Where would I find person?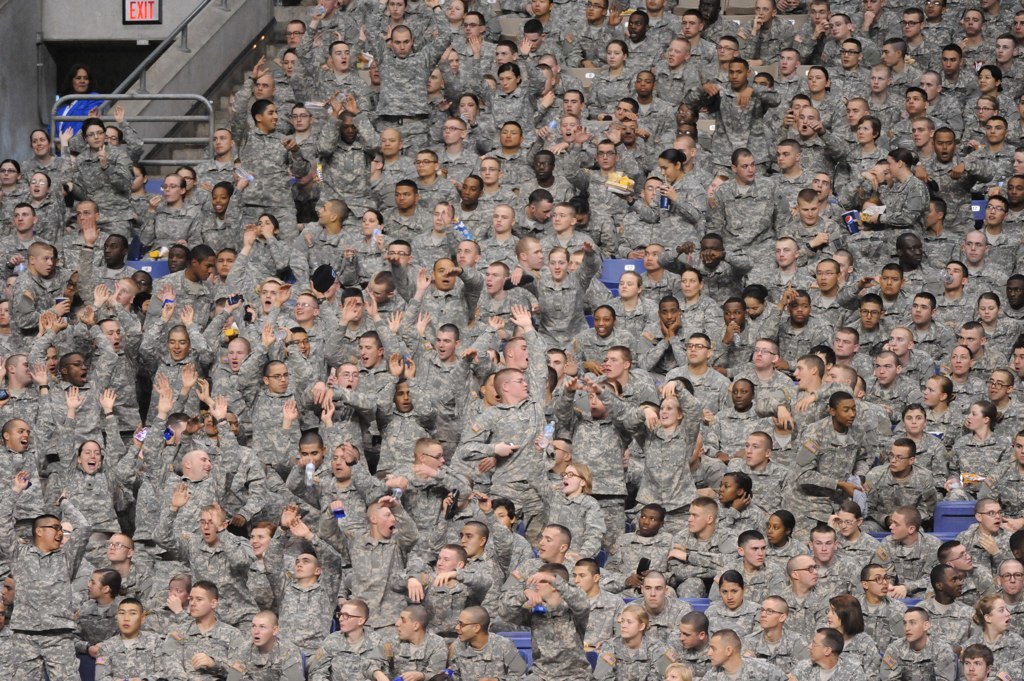
At 351,493,404,613.
